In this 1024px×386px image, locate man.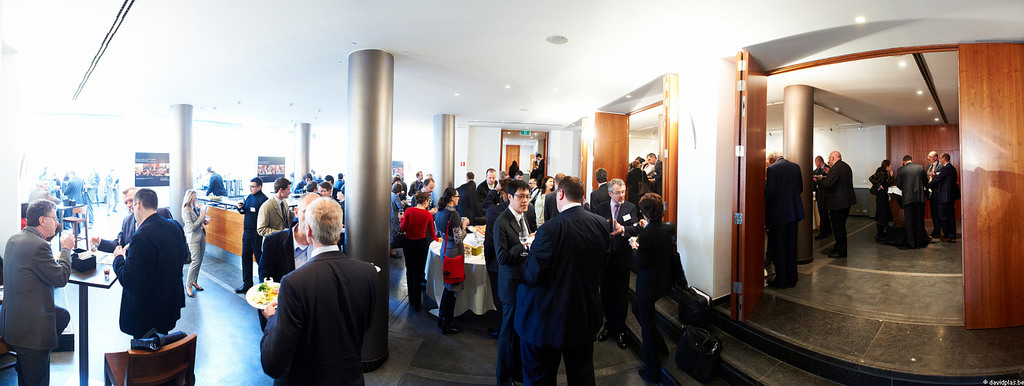
Bounding box: [x1=470, y1=170, x2=498, y2=218].
